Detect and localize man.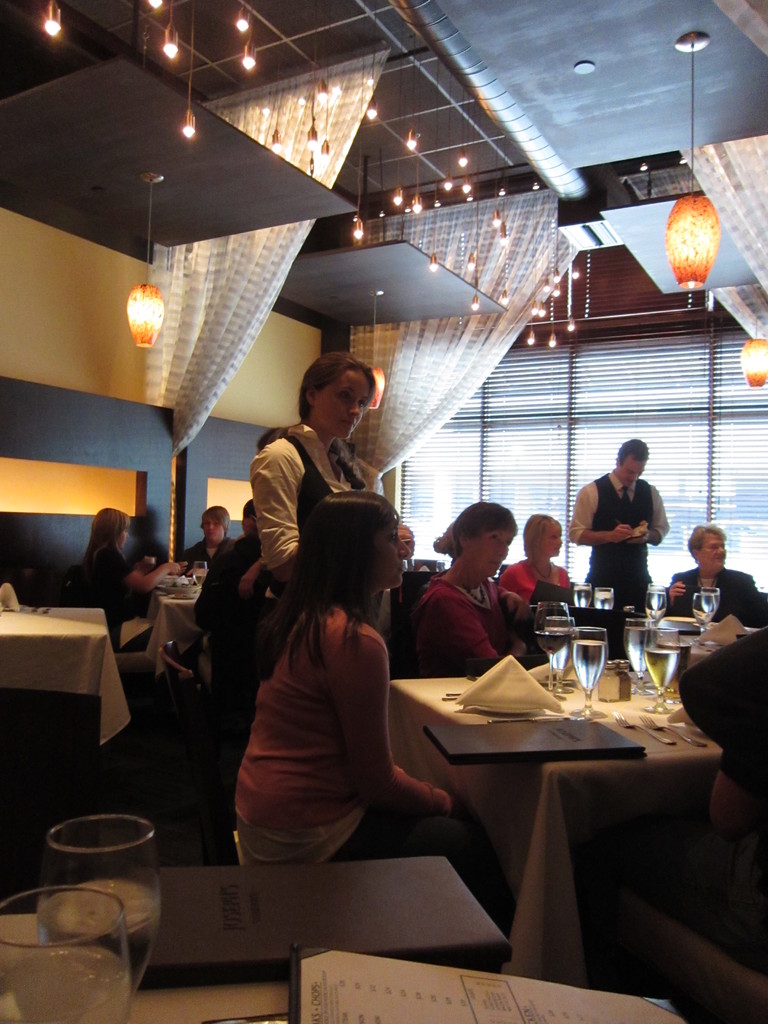
Localized at (x1=205, y1=501, x2=266, y2=643).
